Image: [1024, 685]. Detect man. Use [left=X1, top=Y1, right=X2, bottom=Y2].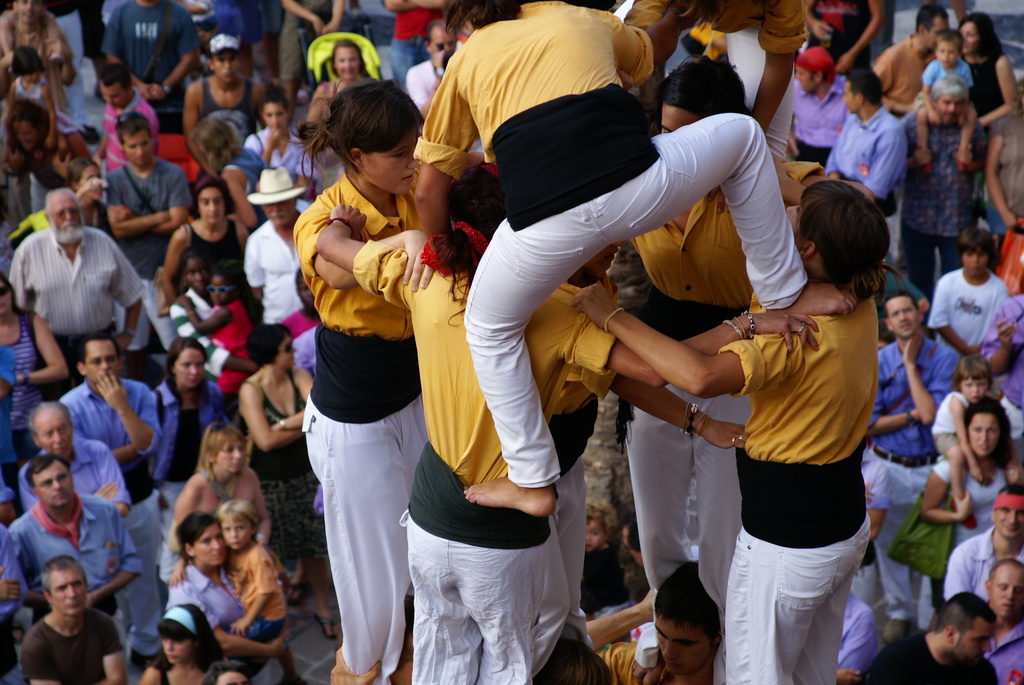
[left=86, top=58, right=157, bottom=178].
